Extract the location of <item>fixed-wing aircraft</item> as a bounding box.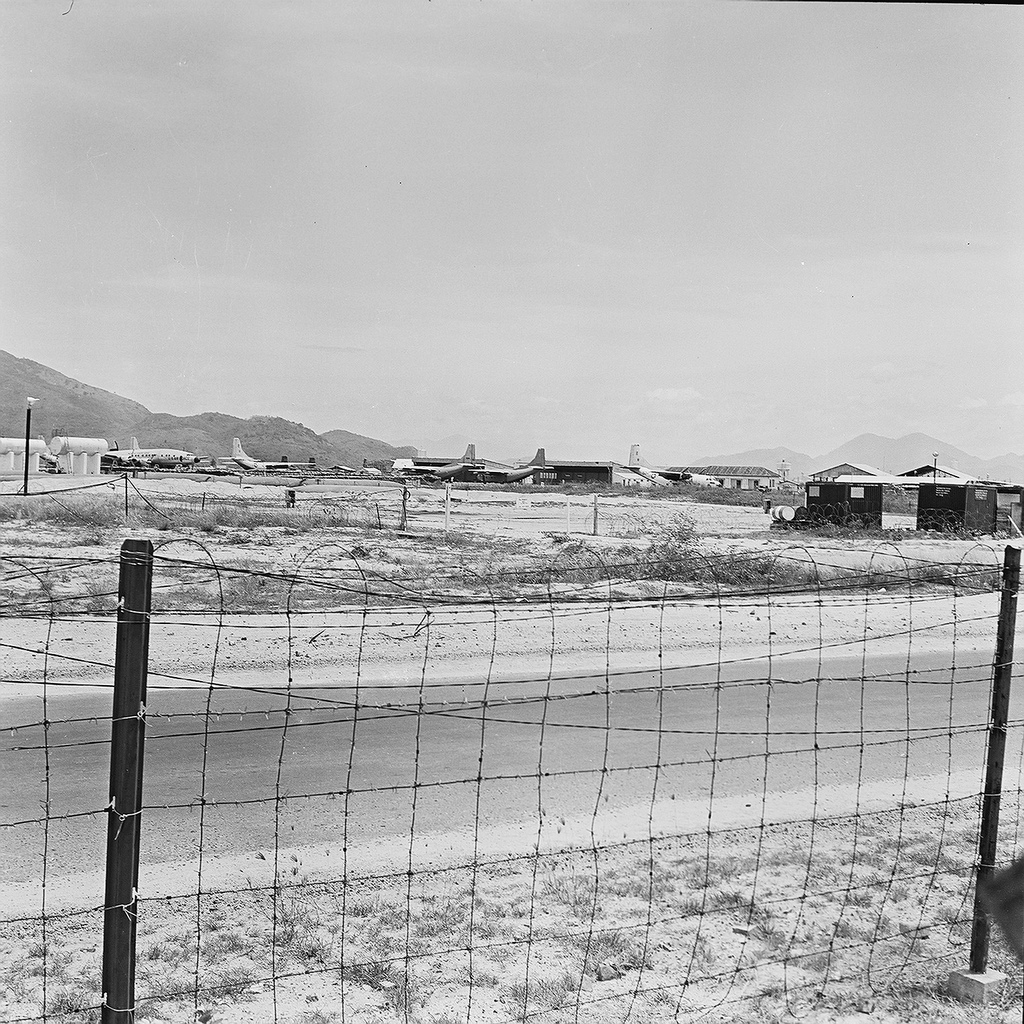
618:446:731:486.
